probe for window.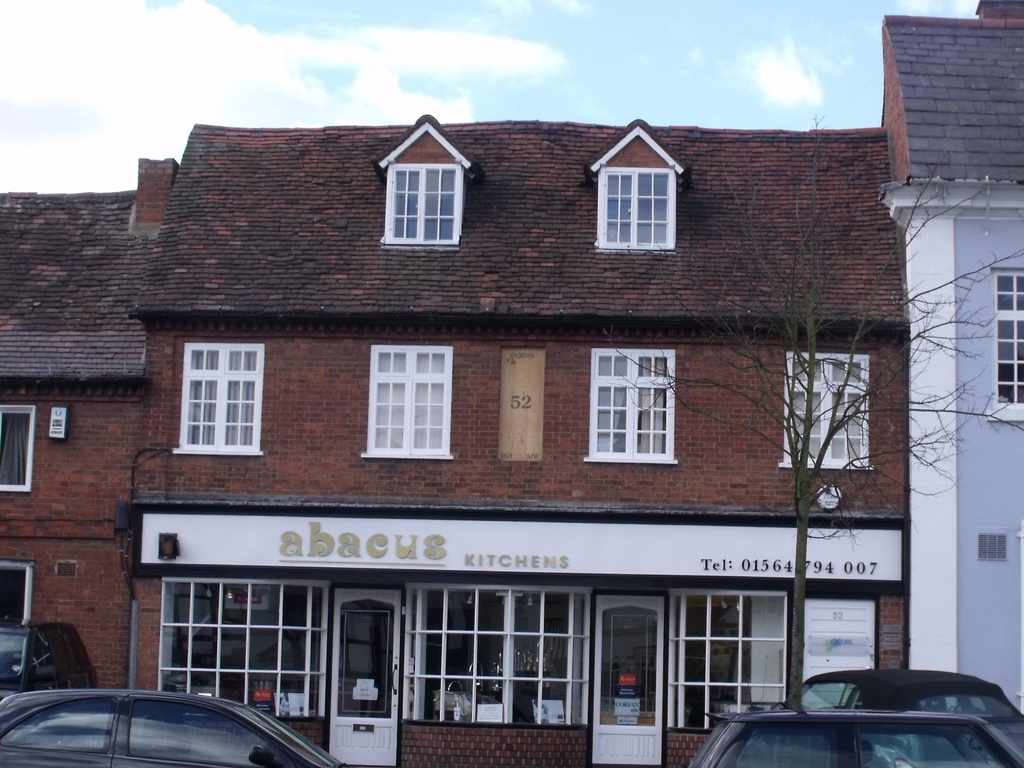
Probe result: <box>989,263,1023,424</box>.
